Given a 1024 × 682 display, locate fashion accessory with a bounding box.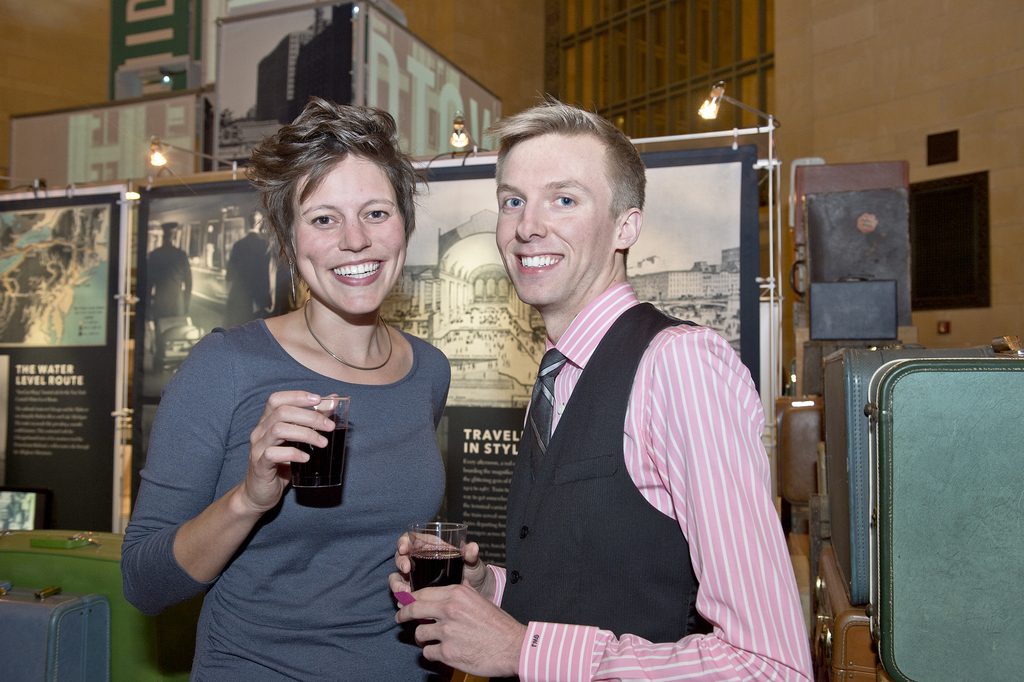
Located: [left=287, top=247, right=304, bottom=308].
